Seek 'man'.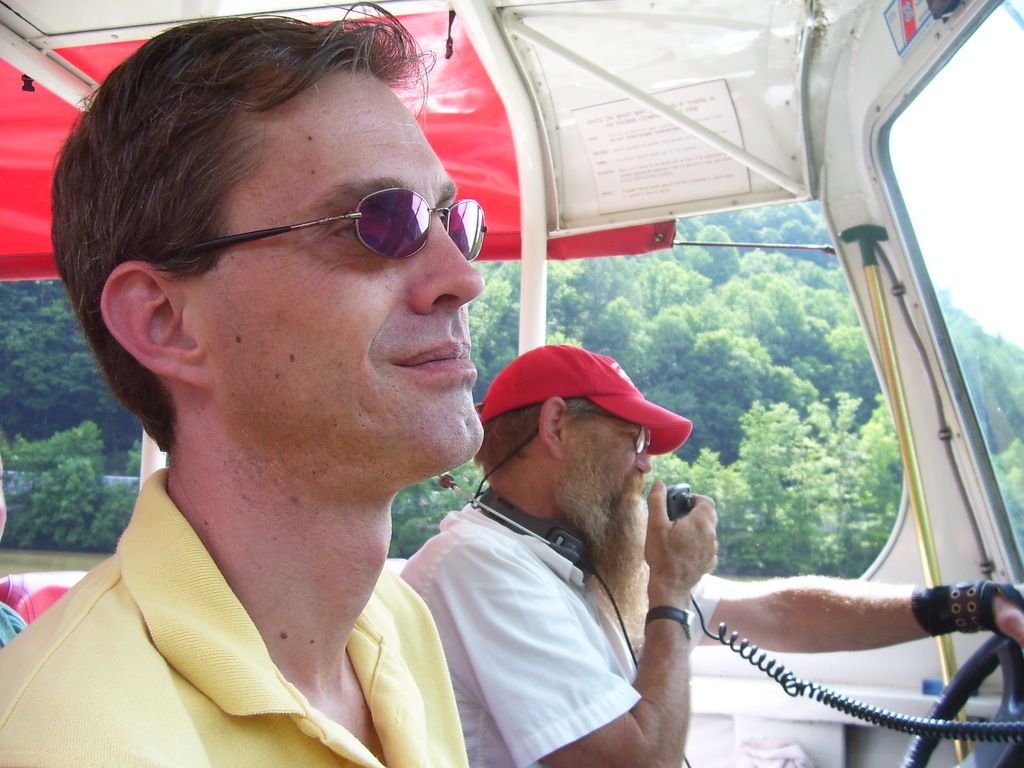
rect(360, 354, 690, 765).
